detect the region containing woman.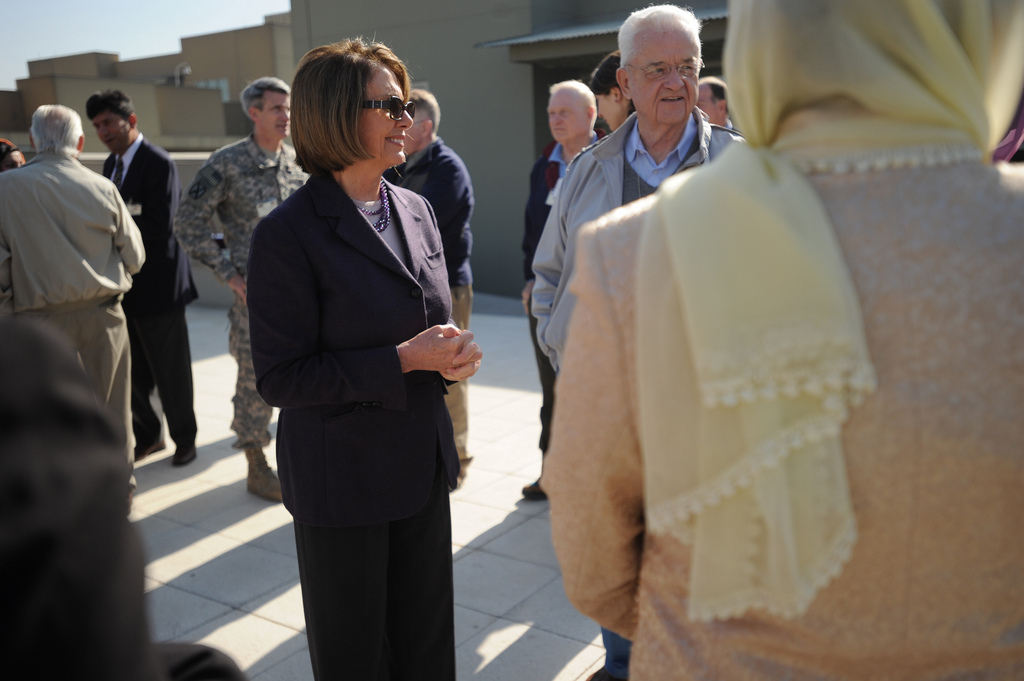
box=[236, 45, 478, 680].
